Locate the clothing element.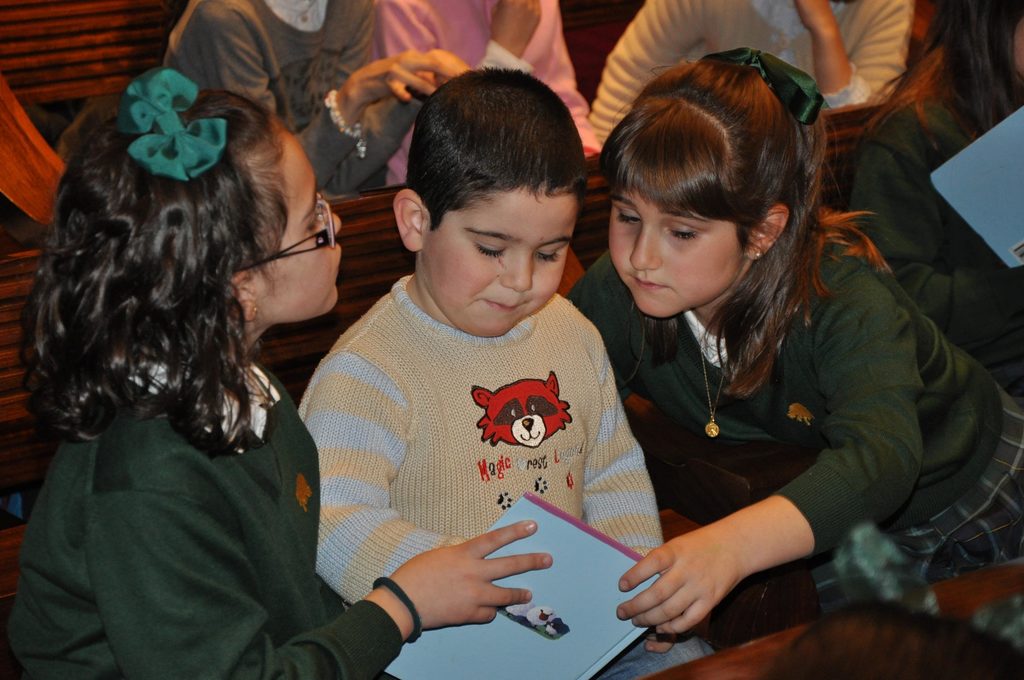
Element bbox: 294 267 729 679.
